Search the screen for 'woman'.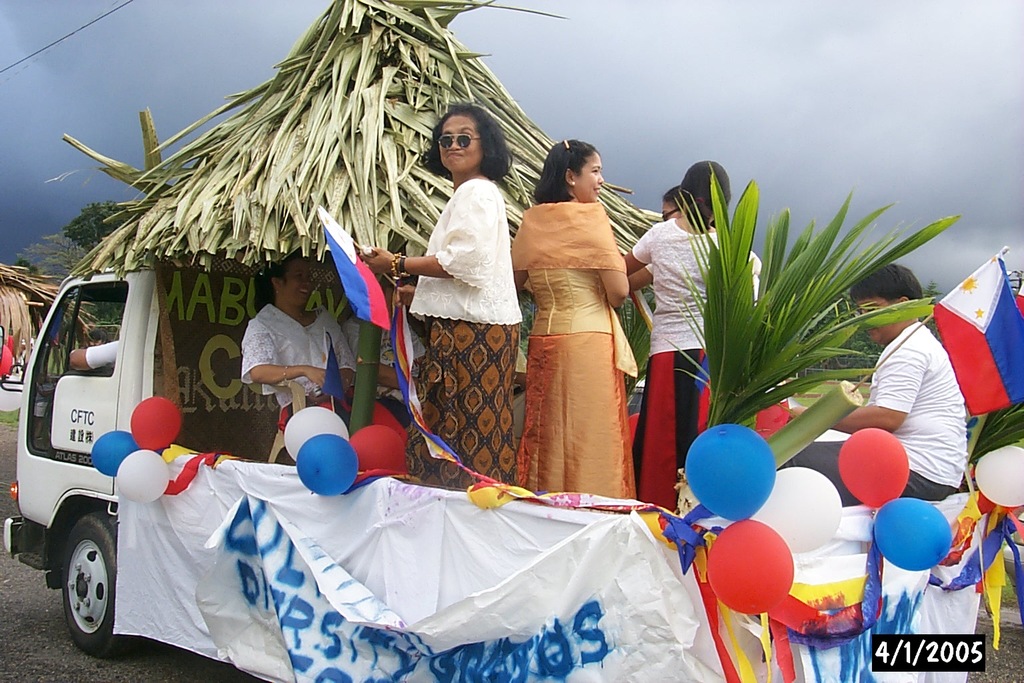
Found at BBox(238, 251, 373, 446).
